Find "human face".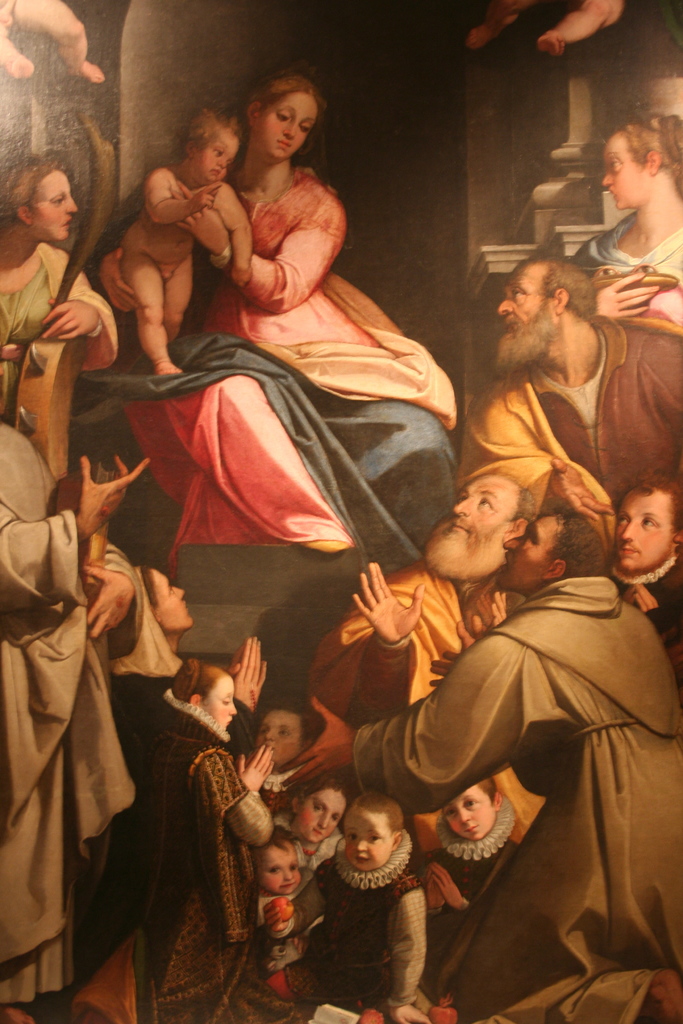
(613,490,680,567).
